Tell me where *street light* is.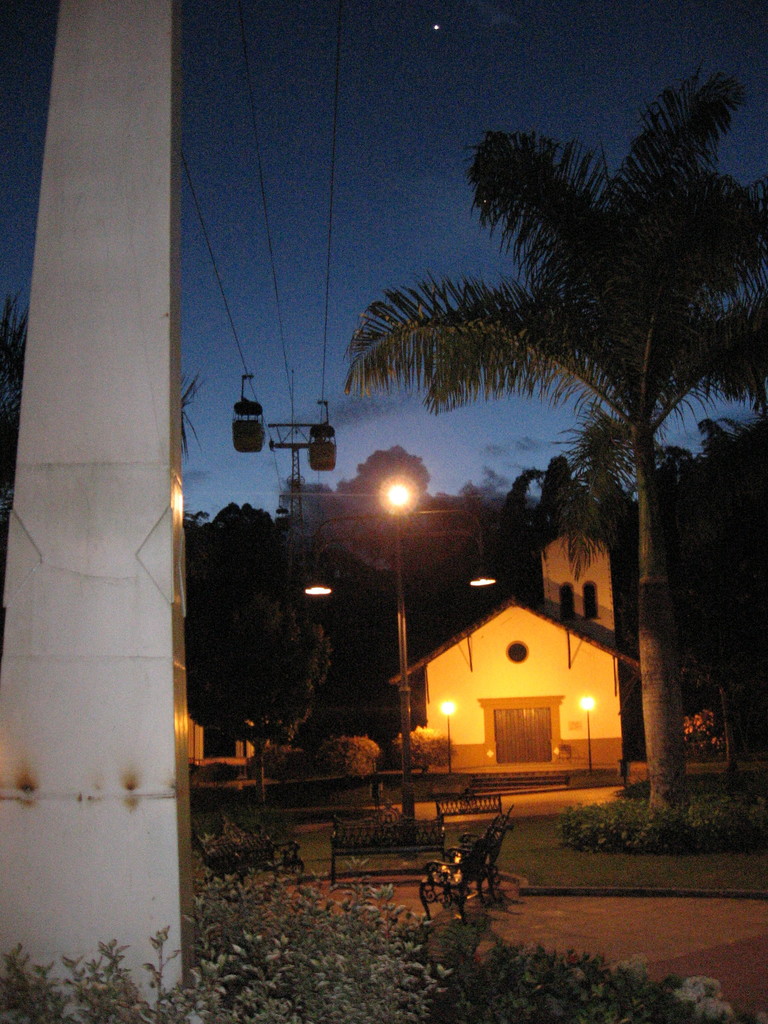
*street light* is at pyautogui.locateOnScreen(436, 702, 455, 781).
